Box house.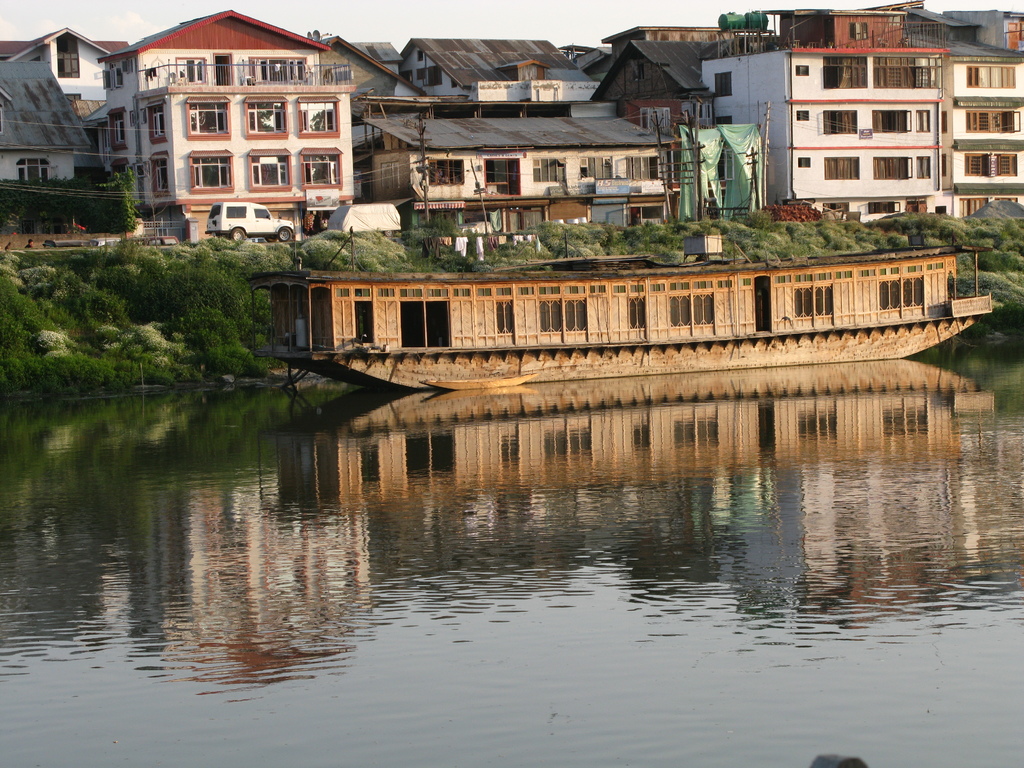
[684, 11, 944, 225].
